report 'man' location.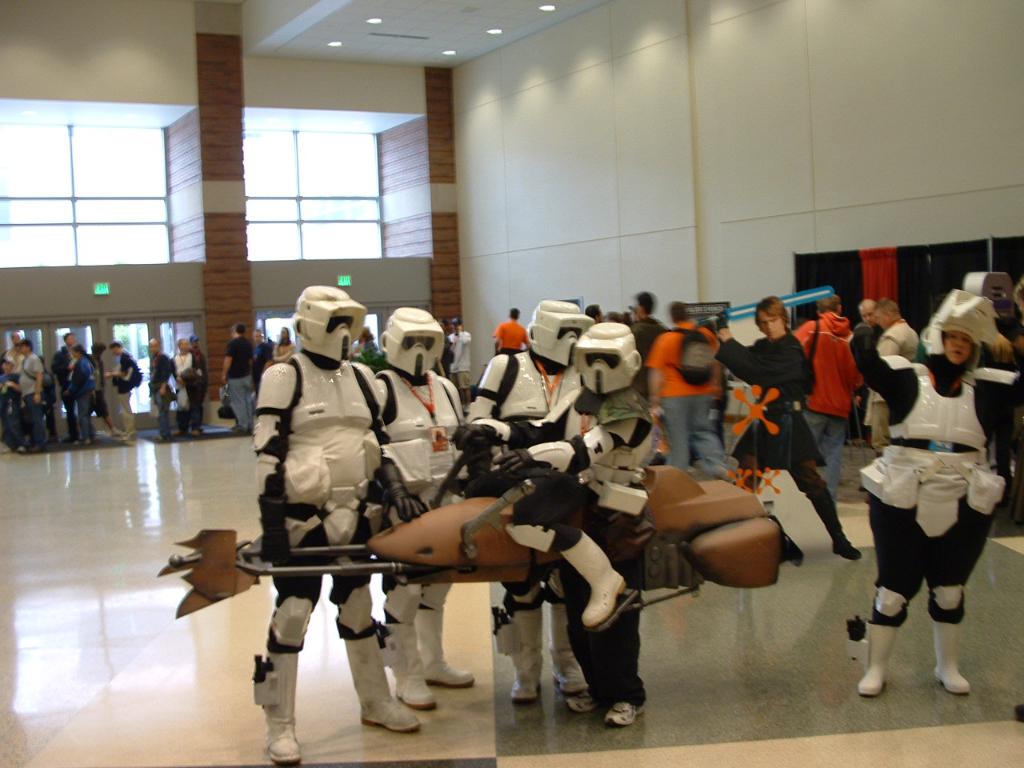
Report: (left=51, top=330, right=90, bottom=444).
